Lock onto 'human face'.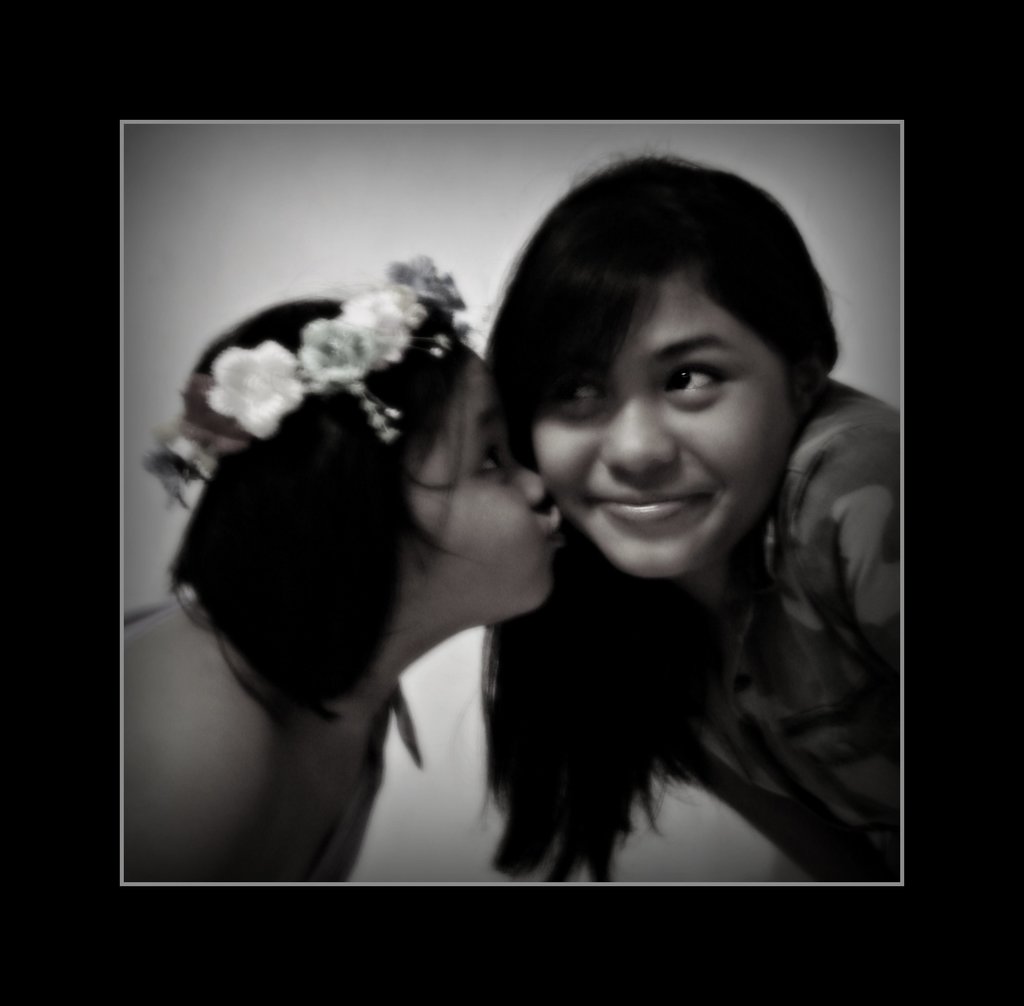
Locked: BBox(403, 334, 572, 601).
